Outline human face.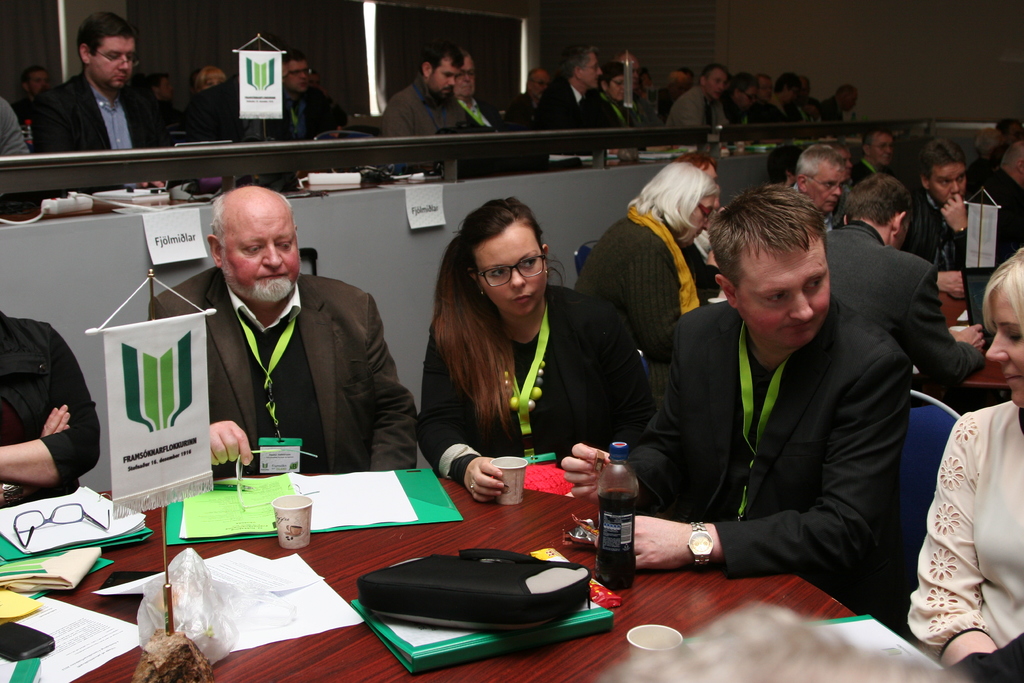
Outline: (x1=92, y1=35, x2=138, y2=86).
